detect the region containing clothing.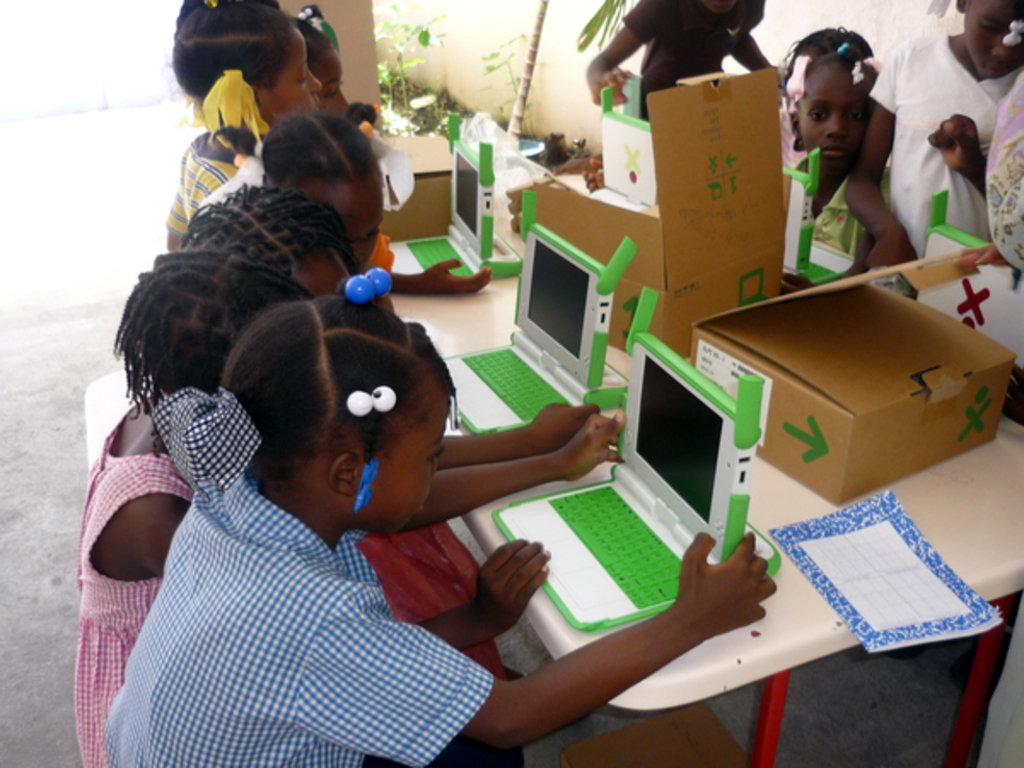
rect(367, 486, 524, 754).
